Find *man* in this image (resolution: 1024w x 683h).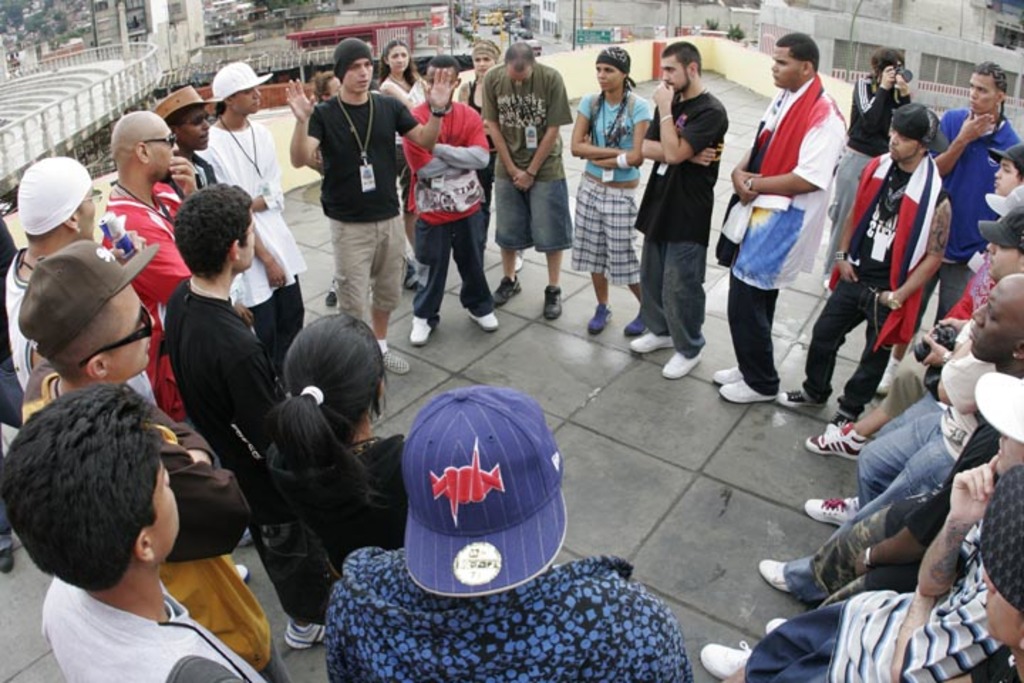
0:381:270:682.
